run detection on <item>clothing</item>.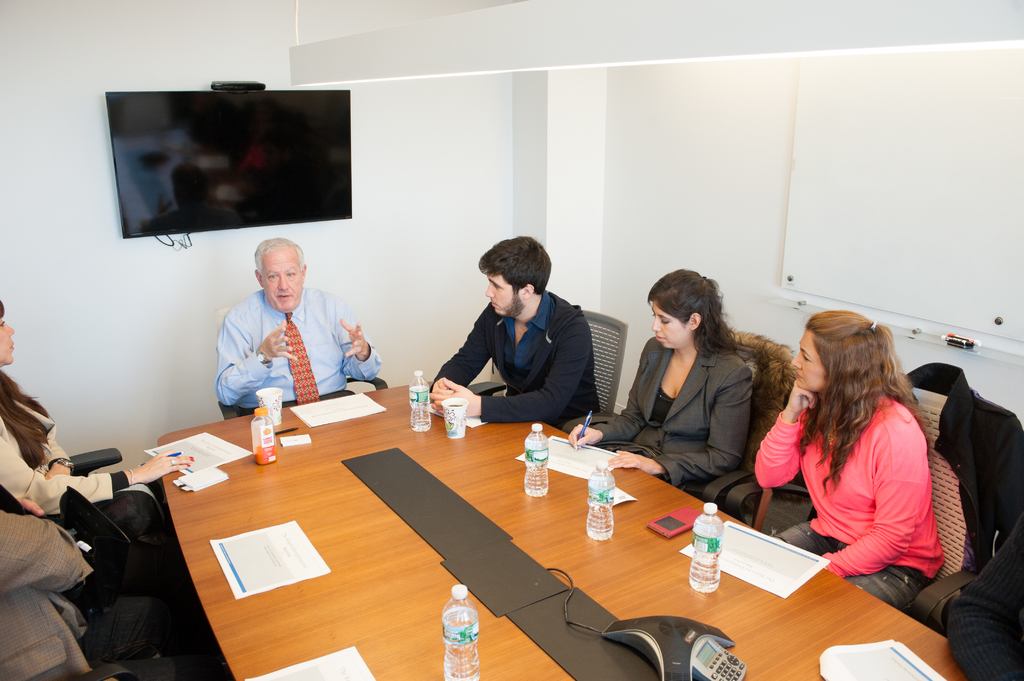
Result: Rect(589, 338, 752, 493).
